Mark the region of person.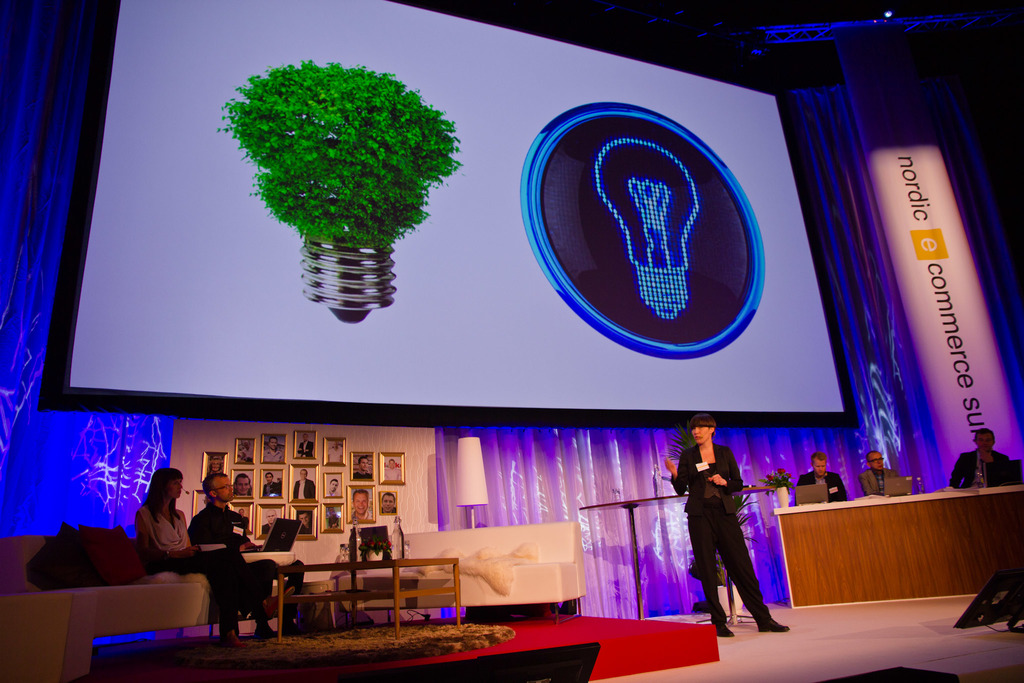
Region: BBox(263, 436, 285, 457).
